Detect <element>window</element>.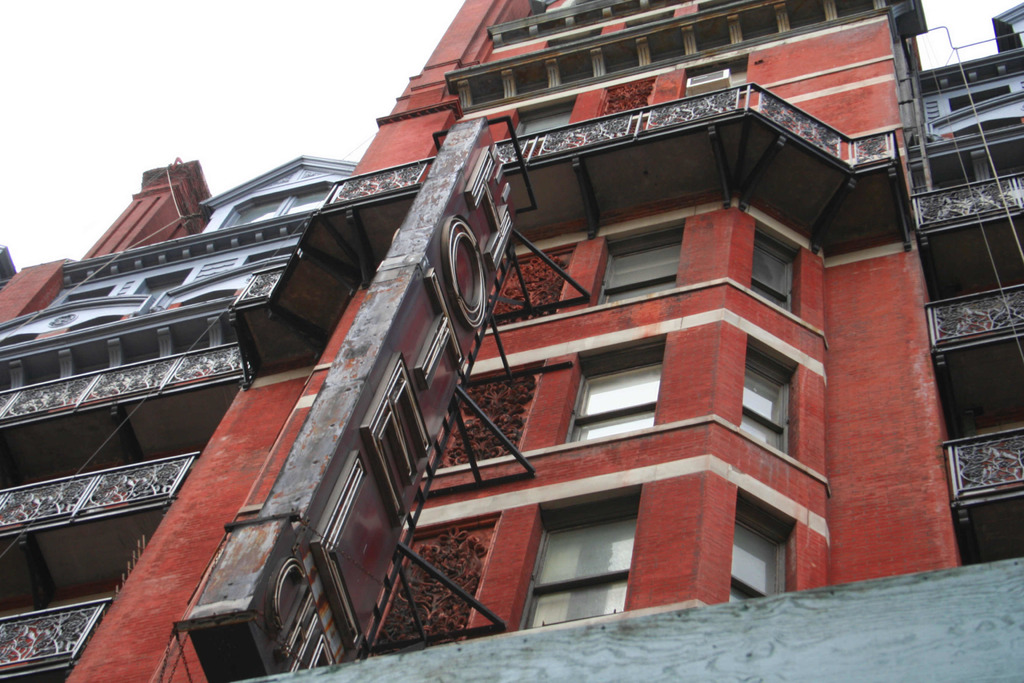
Detected at crop(751, 227, 799, 318).
